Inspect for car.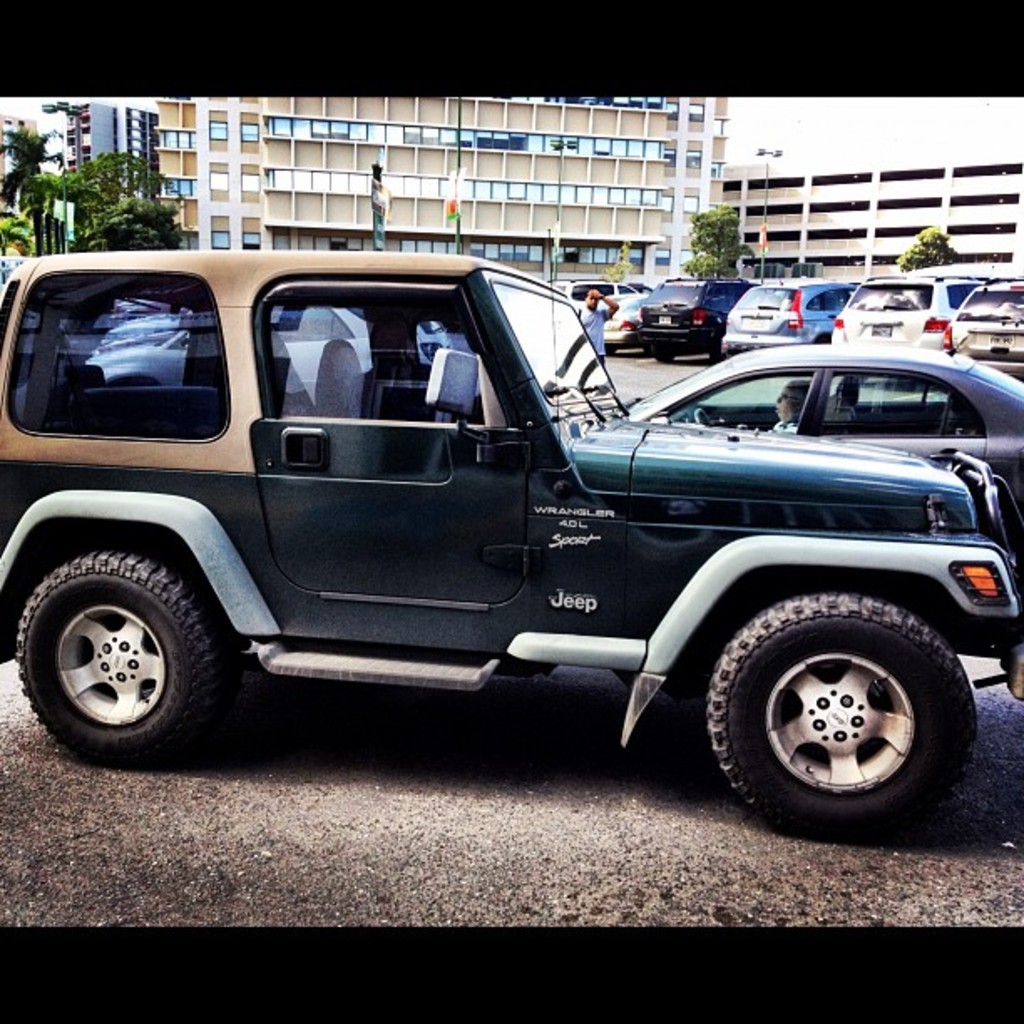
Inspection: region(828, 274, 987, 348).
